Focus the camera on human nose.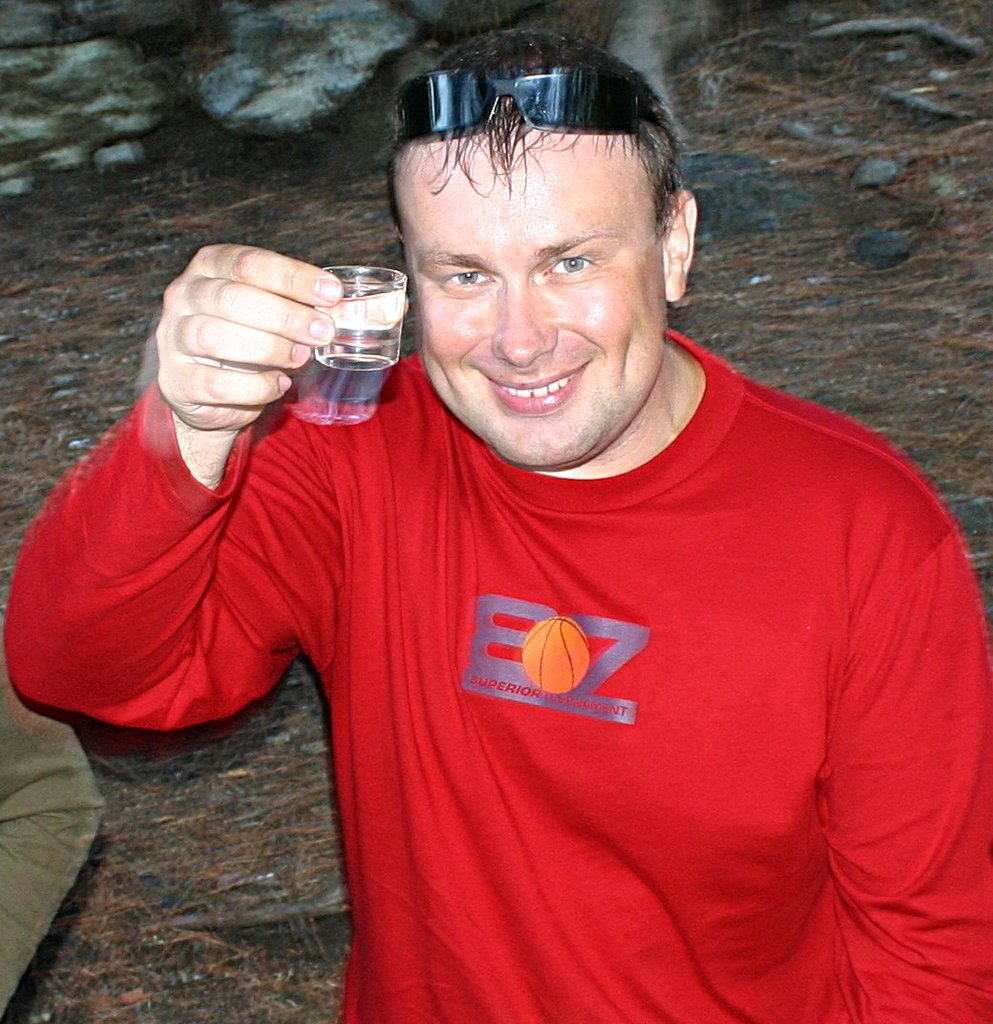
Focus region: pyautogui.locateOnScreen(489, 281, 558, 368).
